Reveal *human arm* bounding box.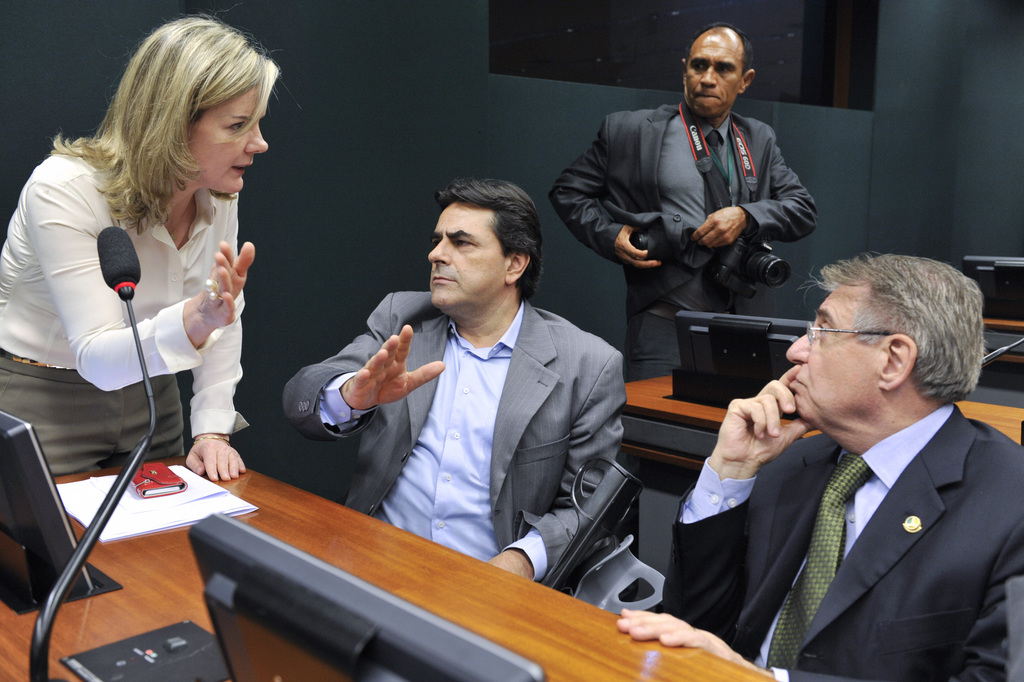
Revealed: crop(288, 338, 446, 460).
